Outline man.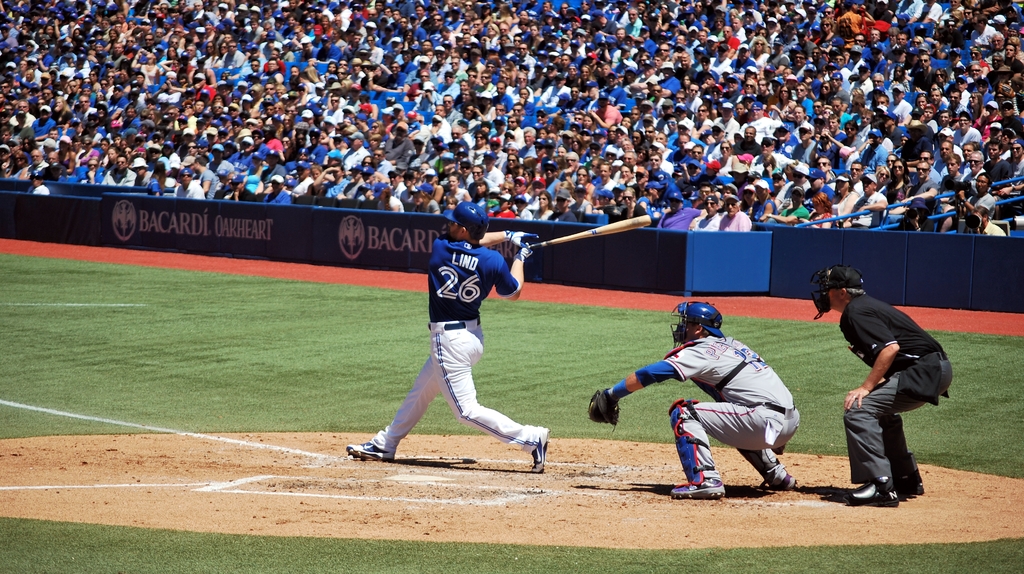
Outline: box=[734, 42, 754, 72].
